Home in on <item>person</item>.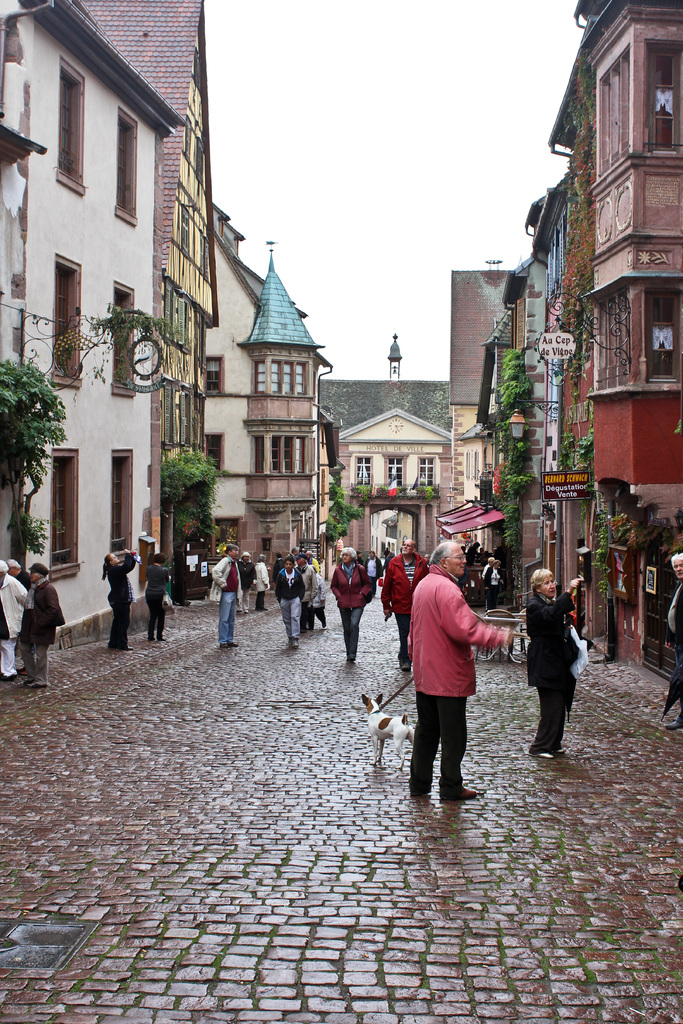
Homed in at box=[304, 551, 318, 572].
